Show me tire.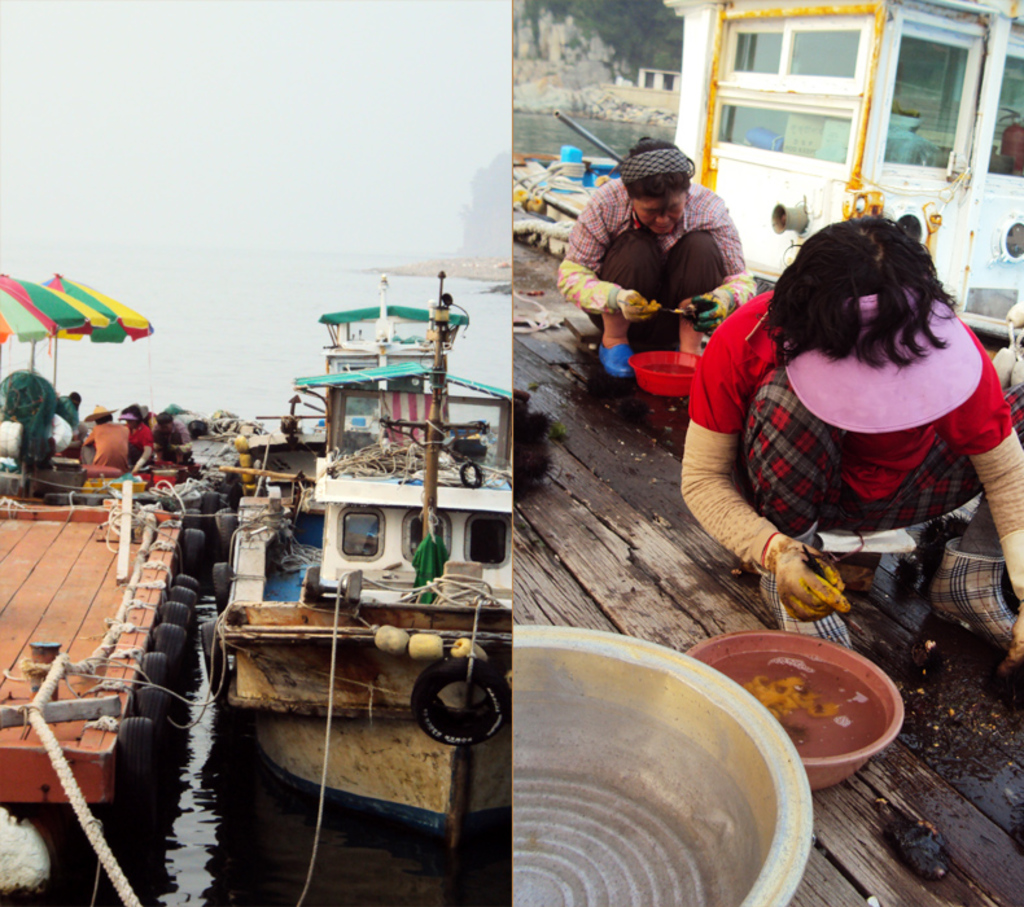
tire is here: detection(201, 622, 236, 695).
